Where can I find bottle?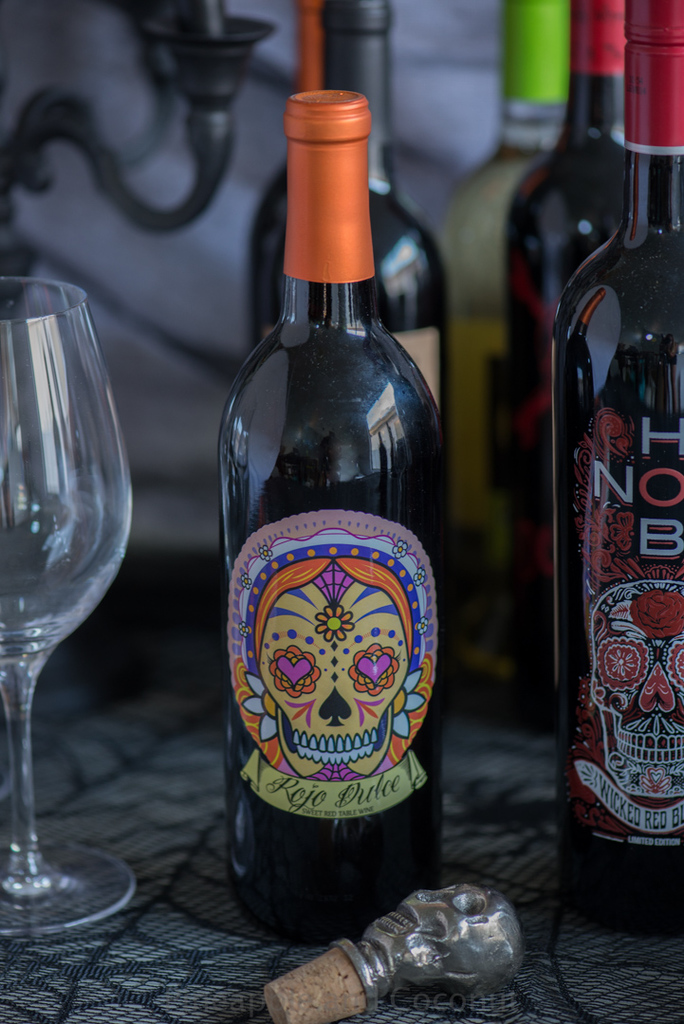
You can find it at box=[237, 0, 454, 430].
